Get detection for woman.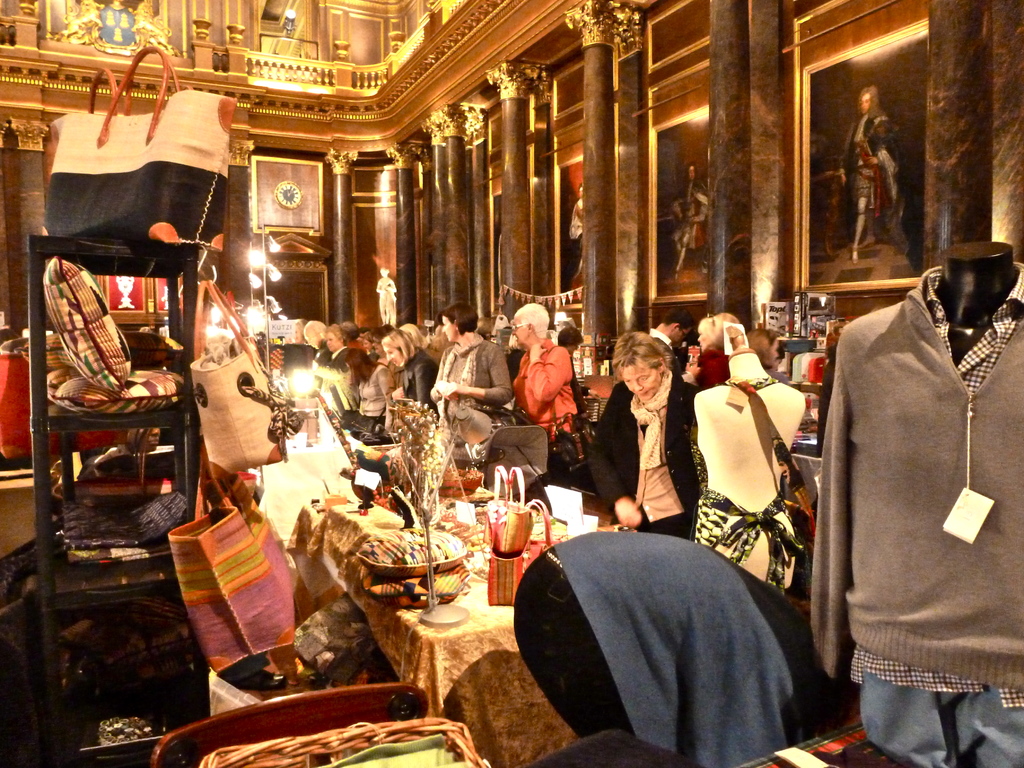
Detection: bbox=[374, 267, 399, 323].
